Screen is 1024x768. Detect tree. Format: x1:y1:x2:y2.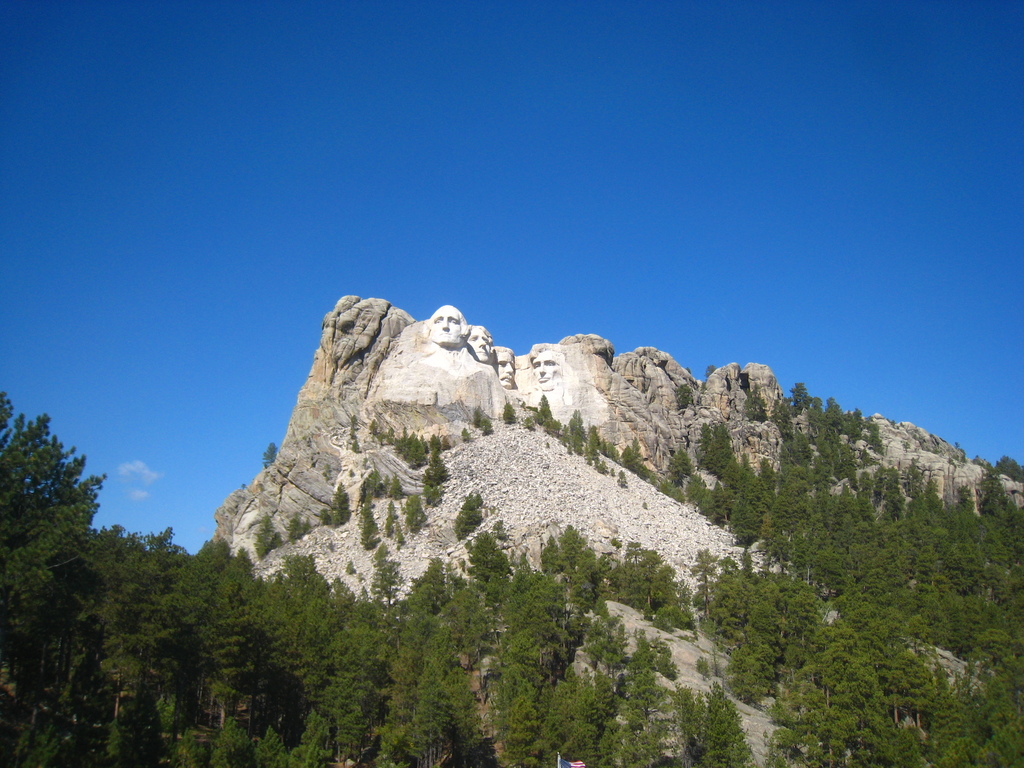
475:405:484:428.
